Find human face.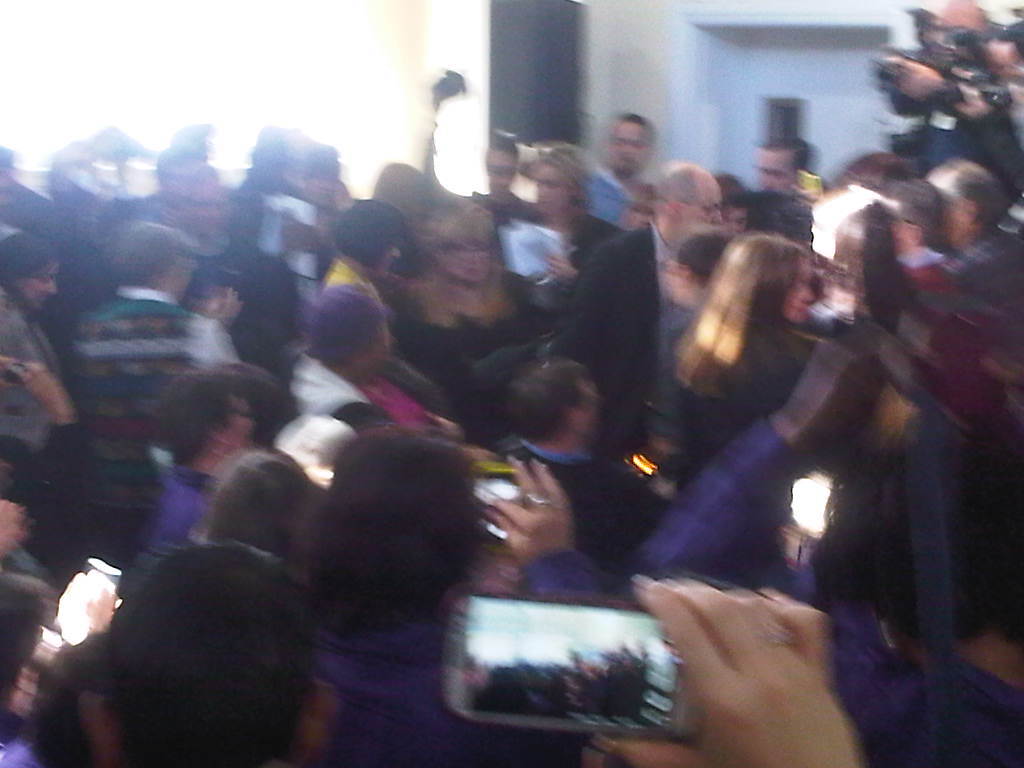
bbox=(208, 393, 250, 446).
